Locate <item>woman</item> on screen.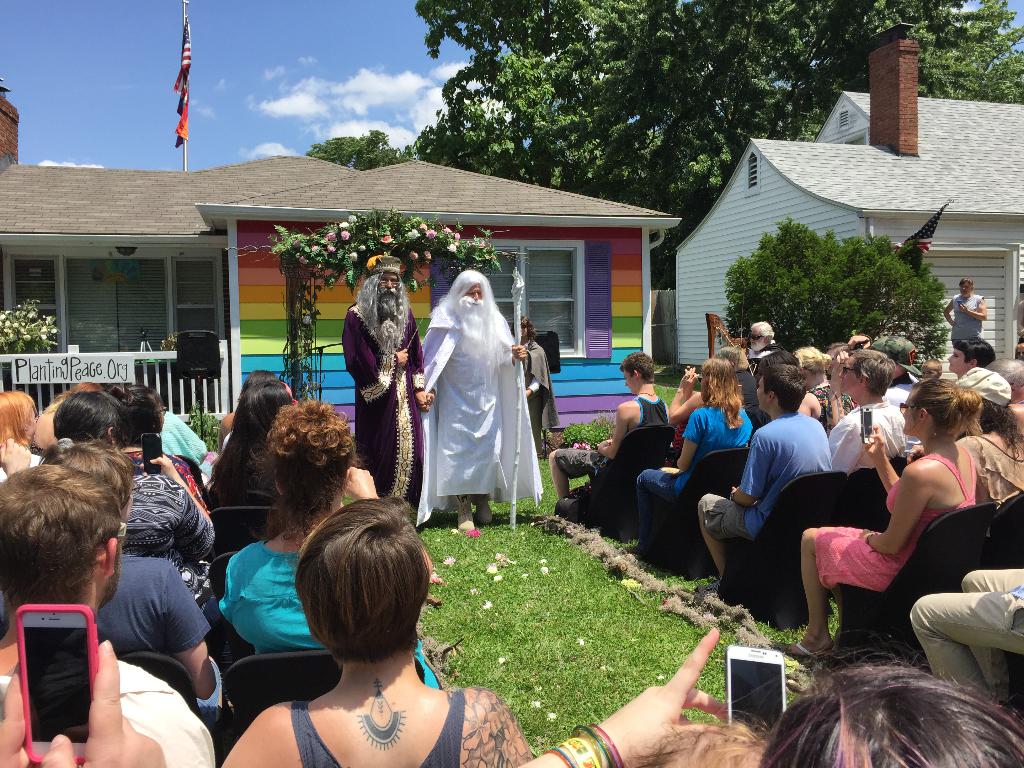
On screen at <box>217,397,449,691</box>.
